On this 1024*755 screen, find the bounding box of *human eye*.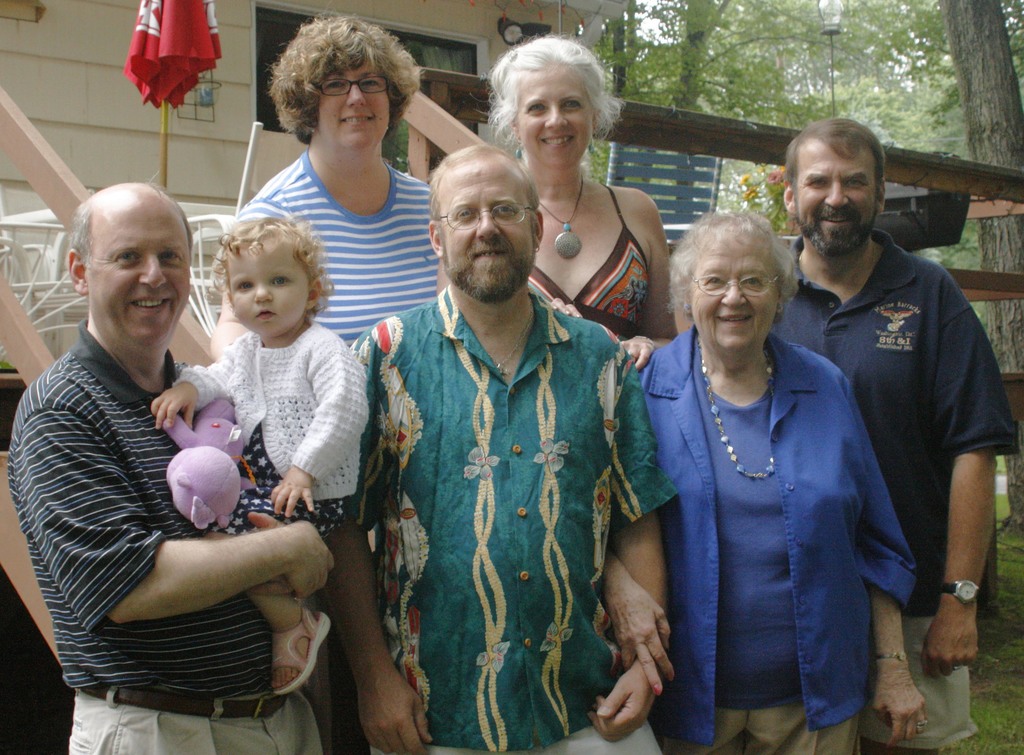
Bounding box: pyautogui.locateOnScreen(561, 97, 582, 113).
